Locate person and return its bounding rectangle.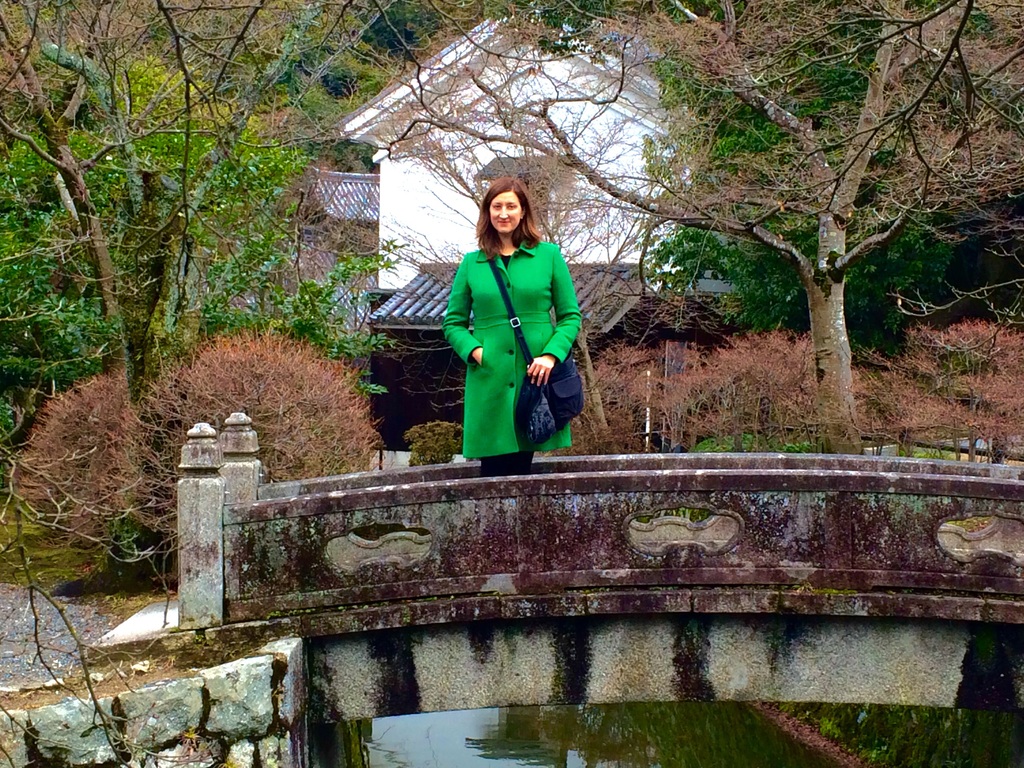
bbox=[435, 181, 563, 476].
